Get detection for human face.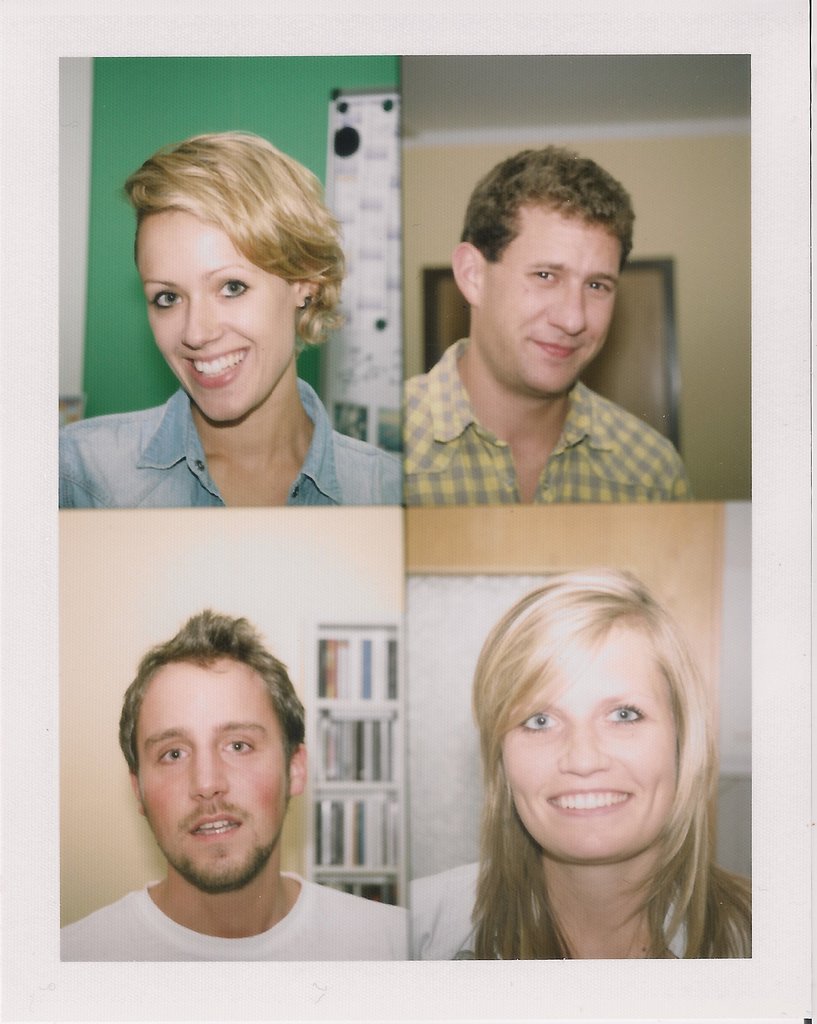
Detection: x1=496 y1=632 x2=683 y2=861.
